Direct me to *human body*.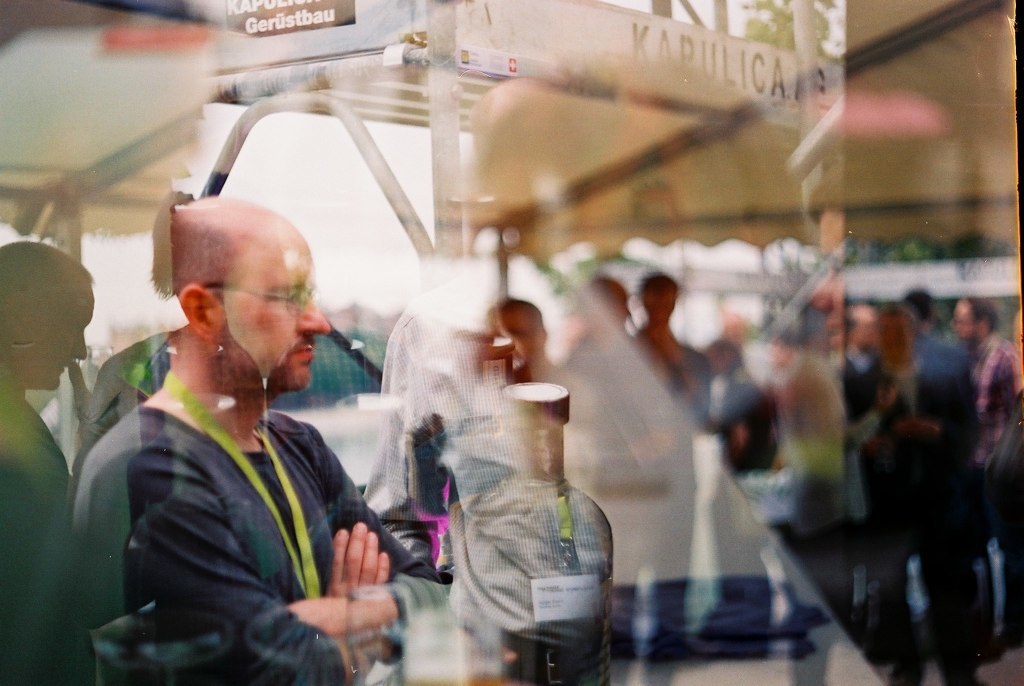
Direction: 469 311 591 543.
